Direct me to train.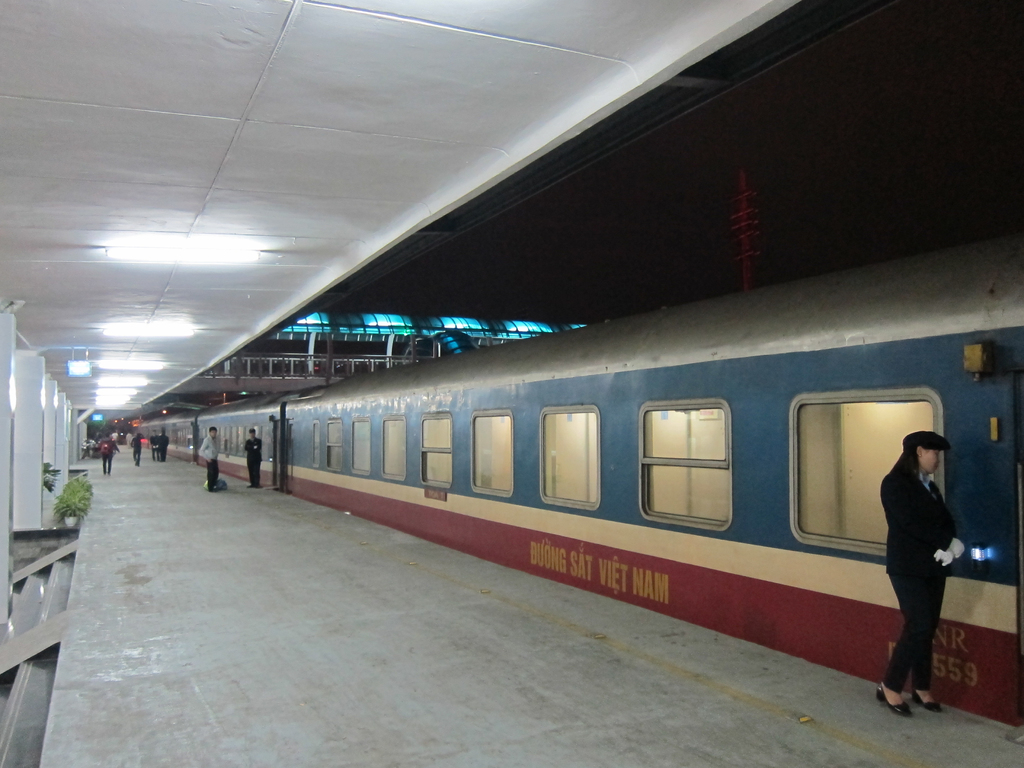
Direction: l=134, t=225, r=1023, b=725.
